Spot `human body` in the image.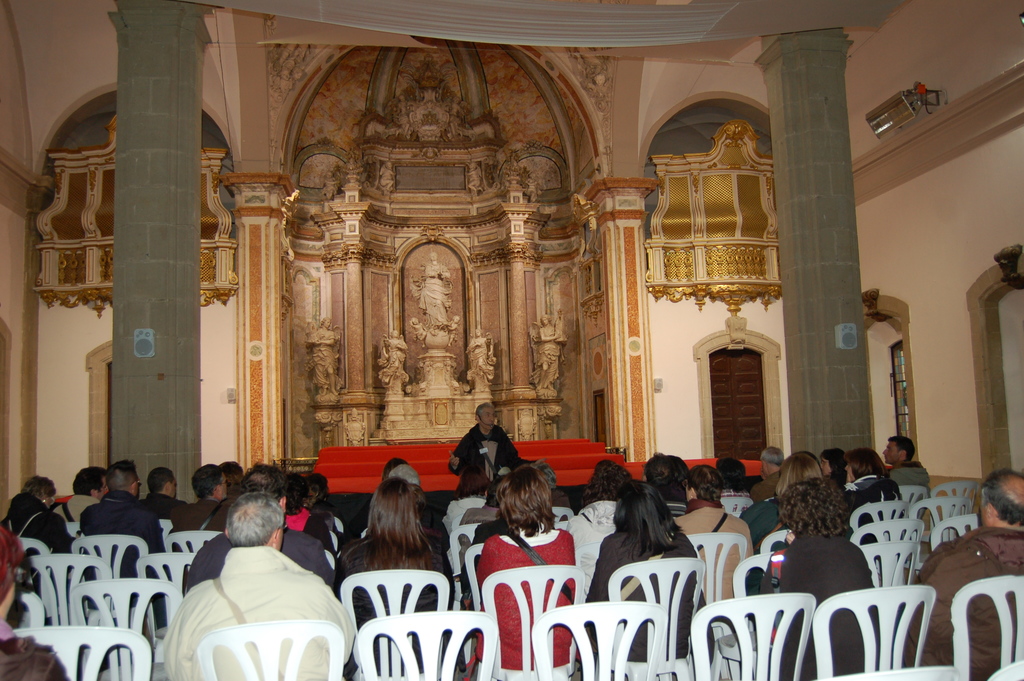
`human body` found at bbox=[417, 252, 450, 323].
